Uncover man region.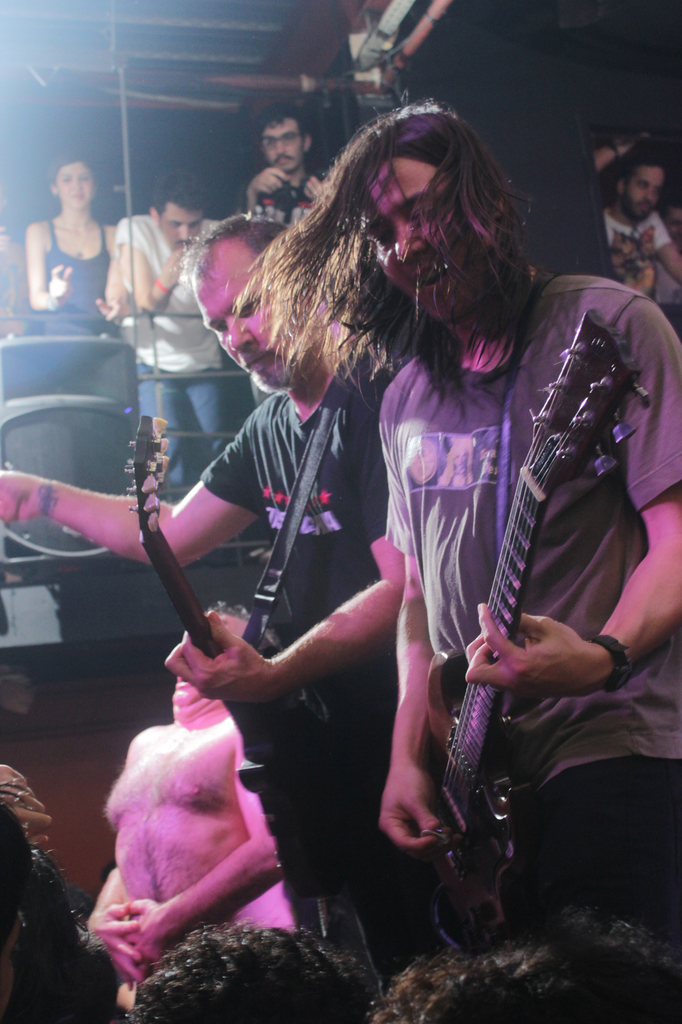
Uncovered: rect(113, 175, 223, 501).
